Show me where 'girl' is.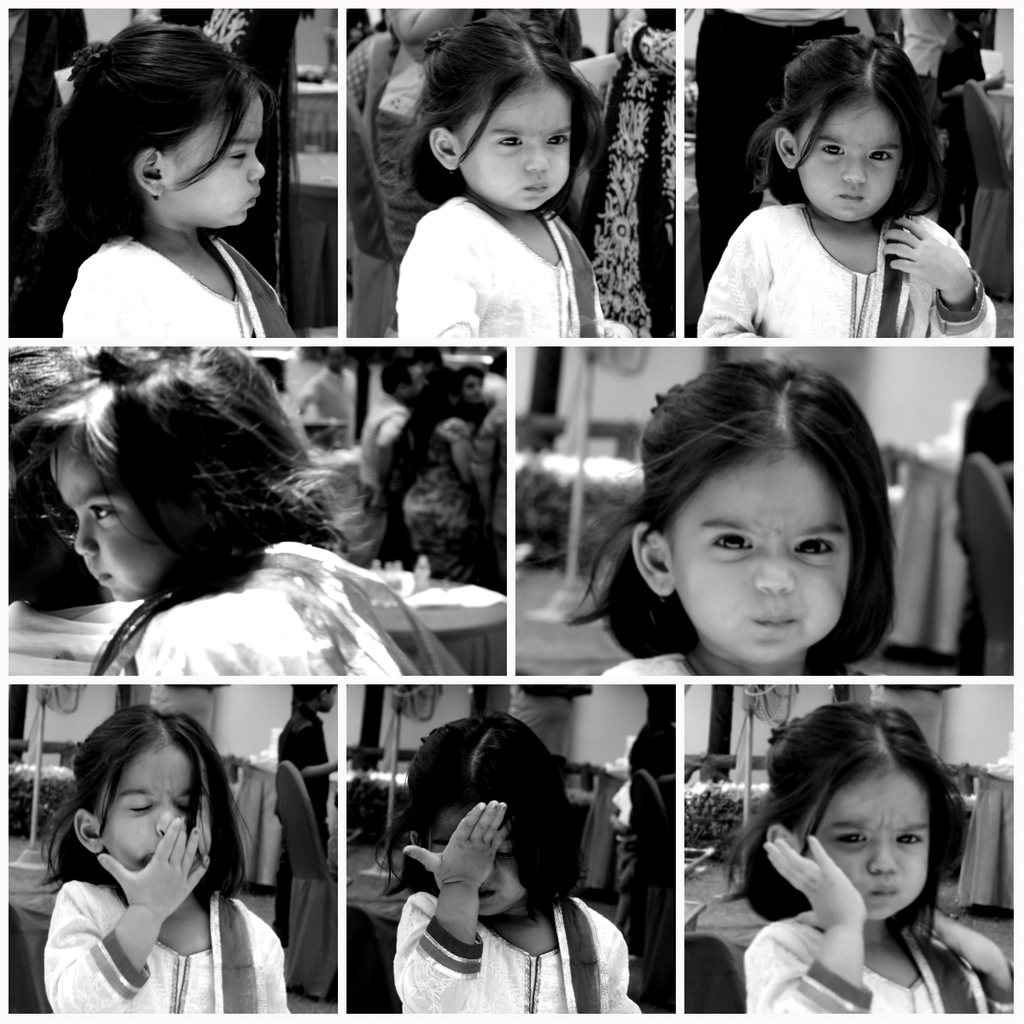
'girl' is at region(709, 695, 1019, 1015).
